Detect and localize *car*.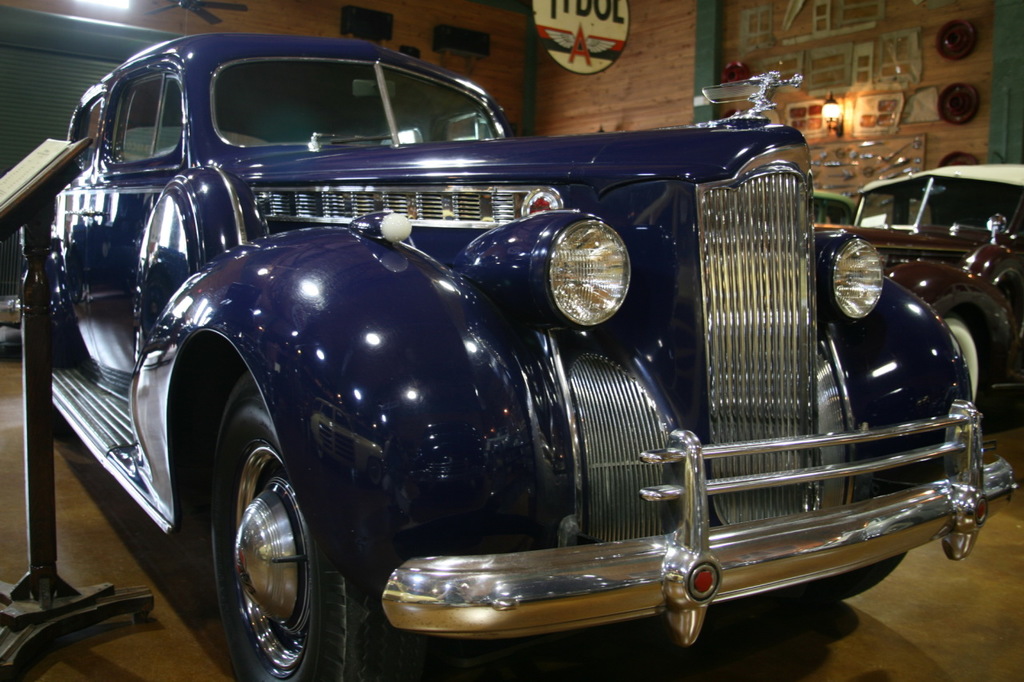
Localized at left=50, top=30, right=1018, bottom=681.
